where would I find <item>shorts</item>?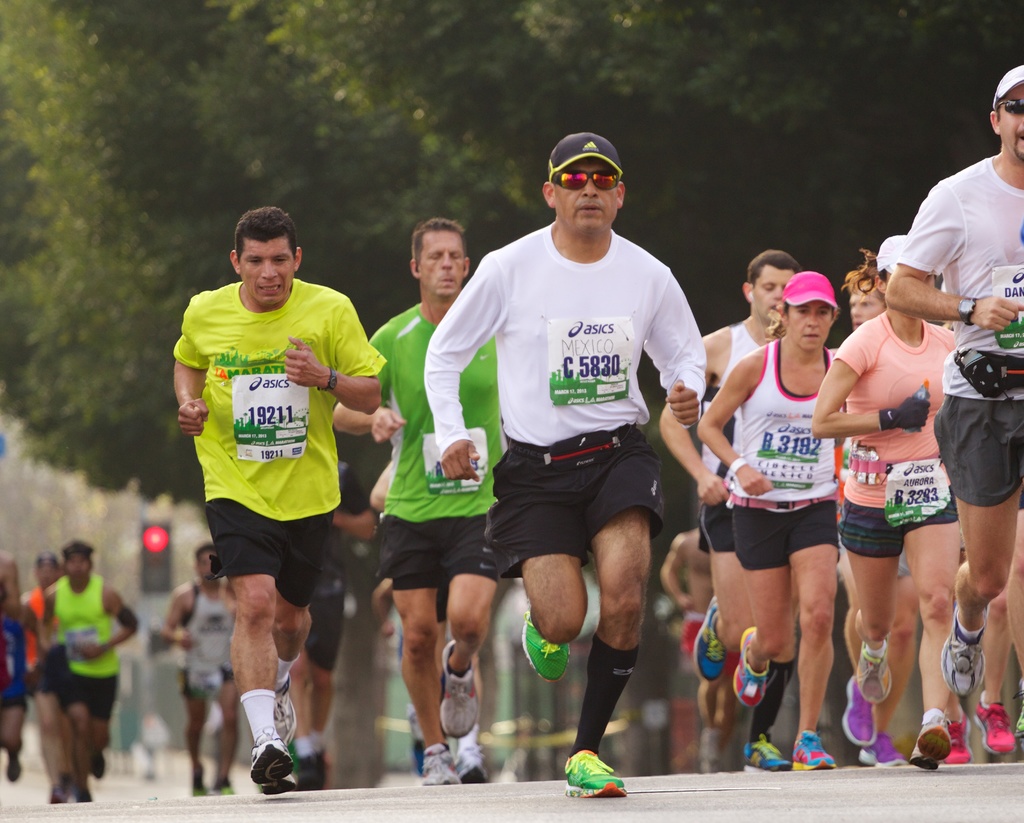
At rect(373, 514, 509, 586).
